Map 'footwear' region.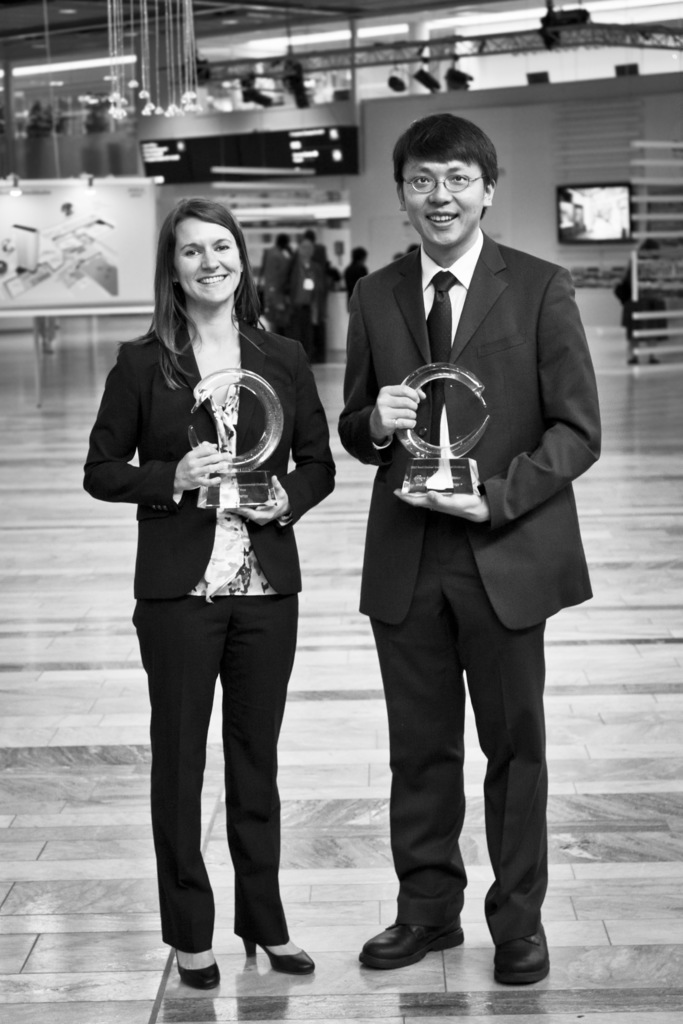
Mapped to bbox(236, 934, 322, 970).
